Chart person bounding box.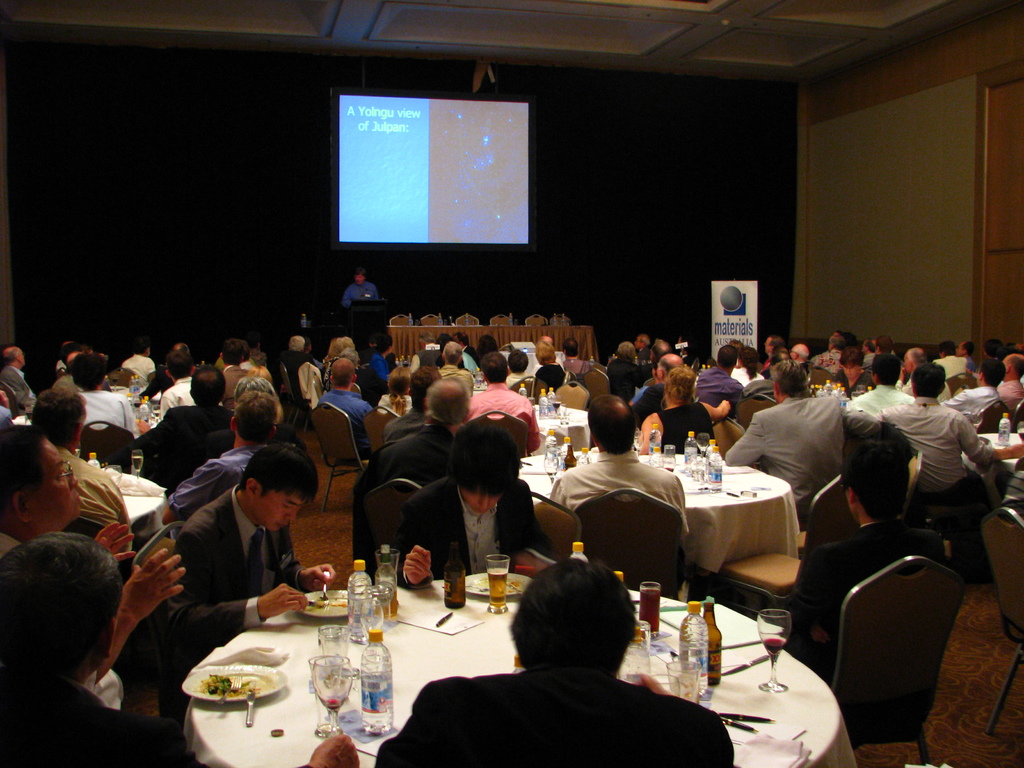
Charted: [789, 341, 816, 374].
